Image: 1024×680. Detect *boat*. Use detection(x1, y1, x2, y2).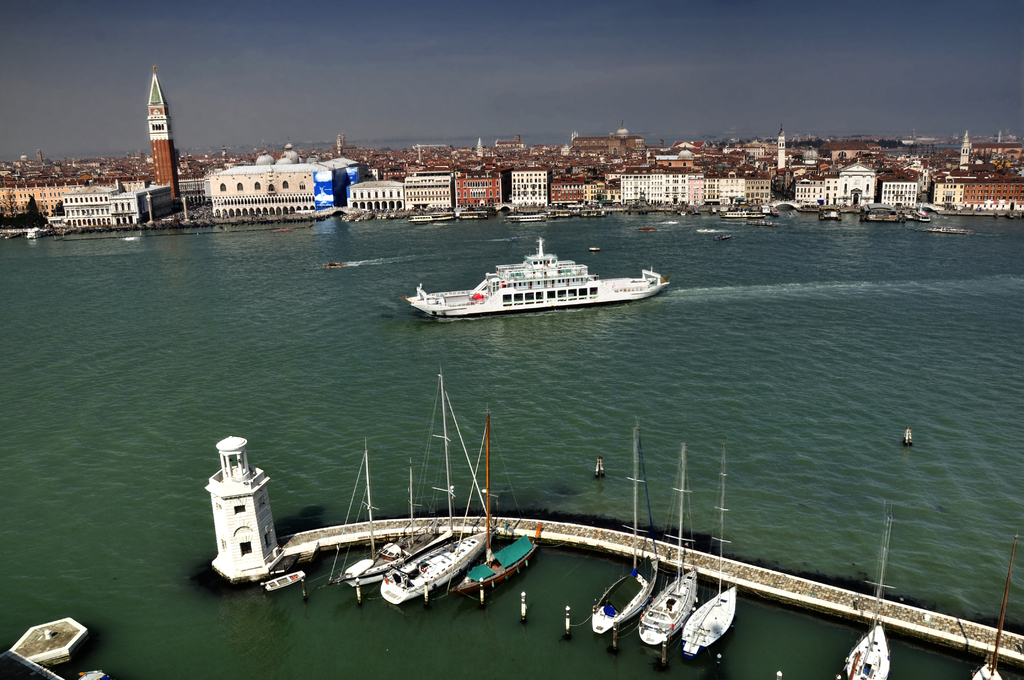
detection(676, 439, 749, 658).
